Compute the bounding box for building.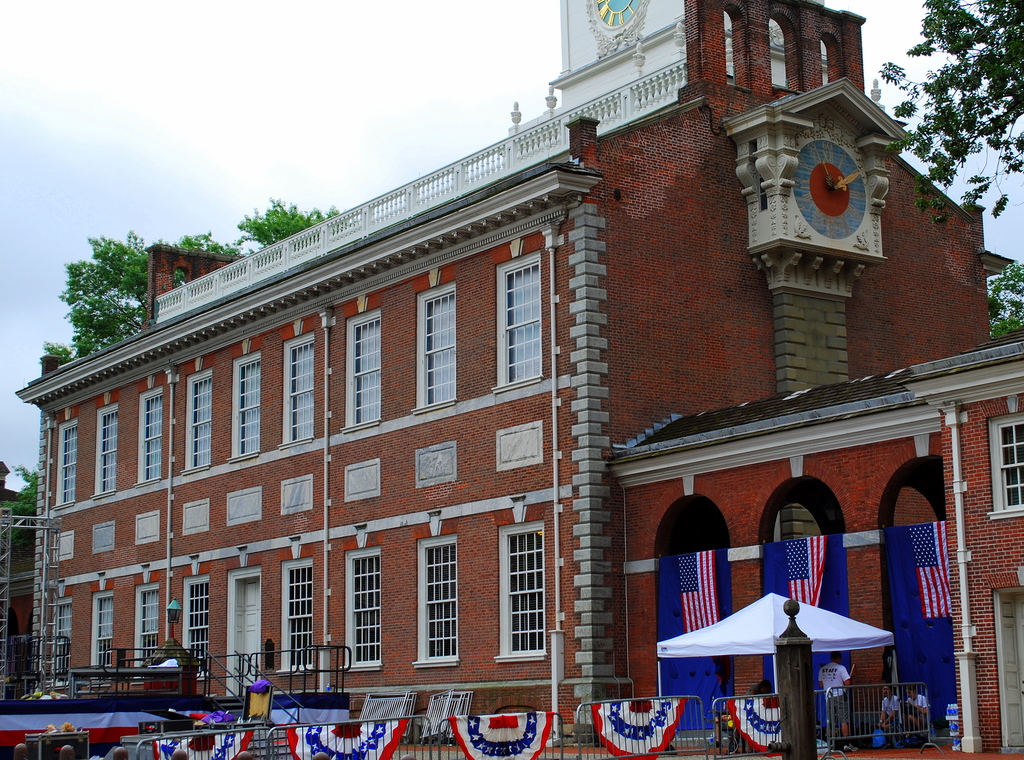
l=607, t=325, r=1023, b=759.
